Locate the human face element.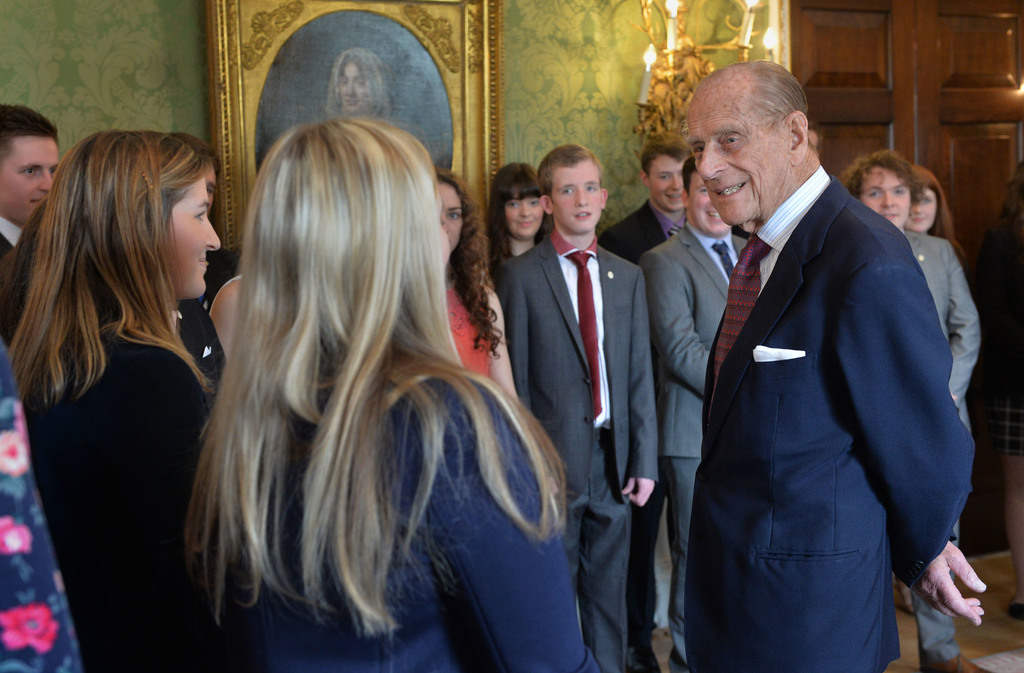
Element bbox: [x1=545, y1=157, x2=605, y2=233].
